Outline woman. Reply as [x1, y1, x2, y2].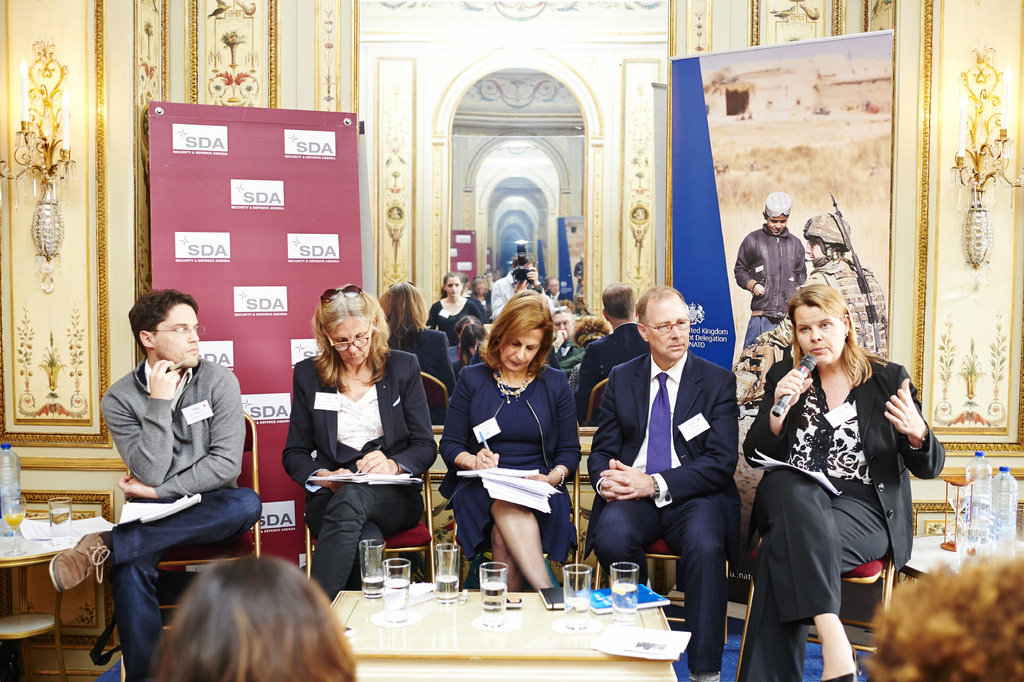
[280, 281, 439, 605].
